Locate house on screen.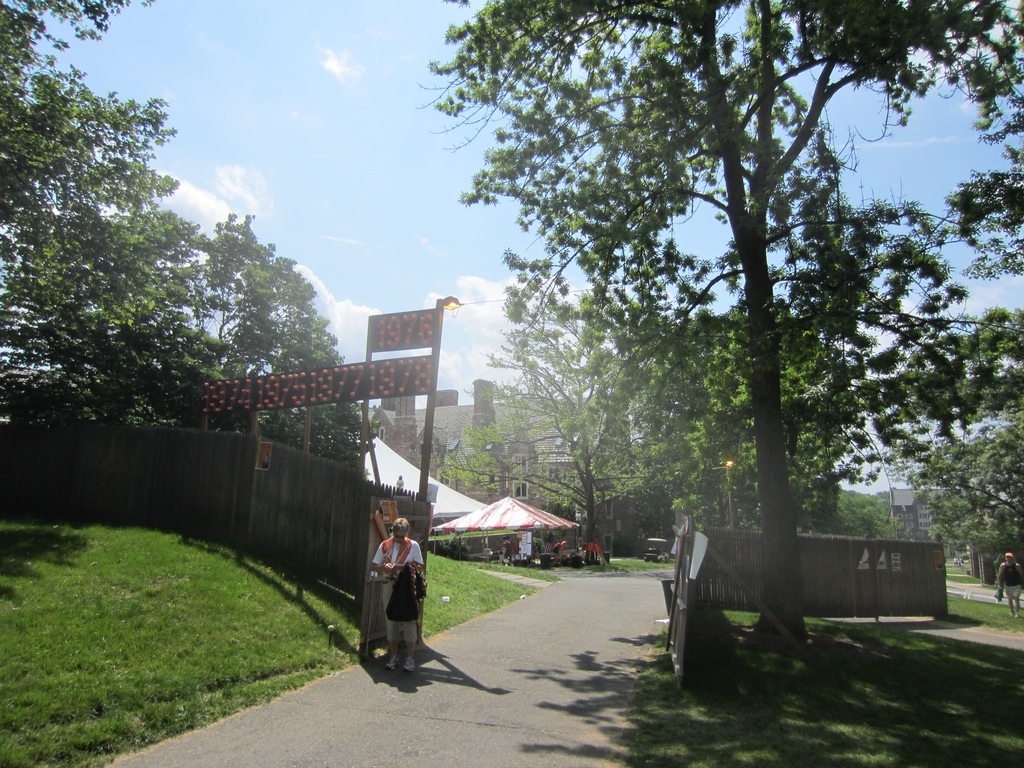
On screen at (left=358, top=379, right=638, bottom=560).
